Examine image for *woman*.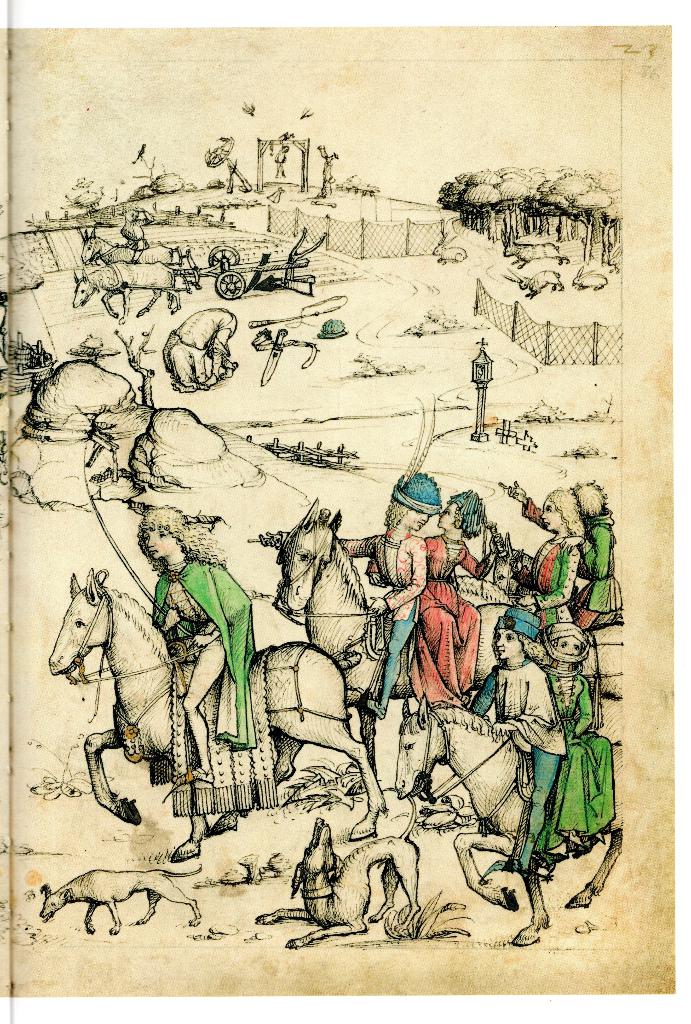
Examination result: [x1=525, y1=627, x2=612, y2=851].
